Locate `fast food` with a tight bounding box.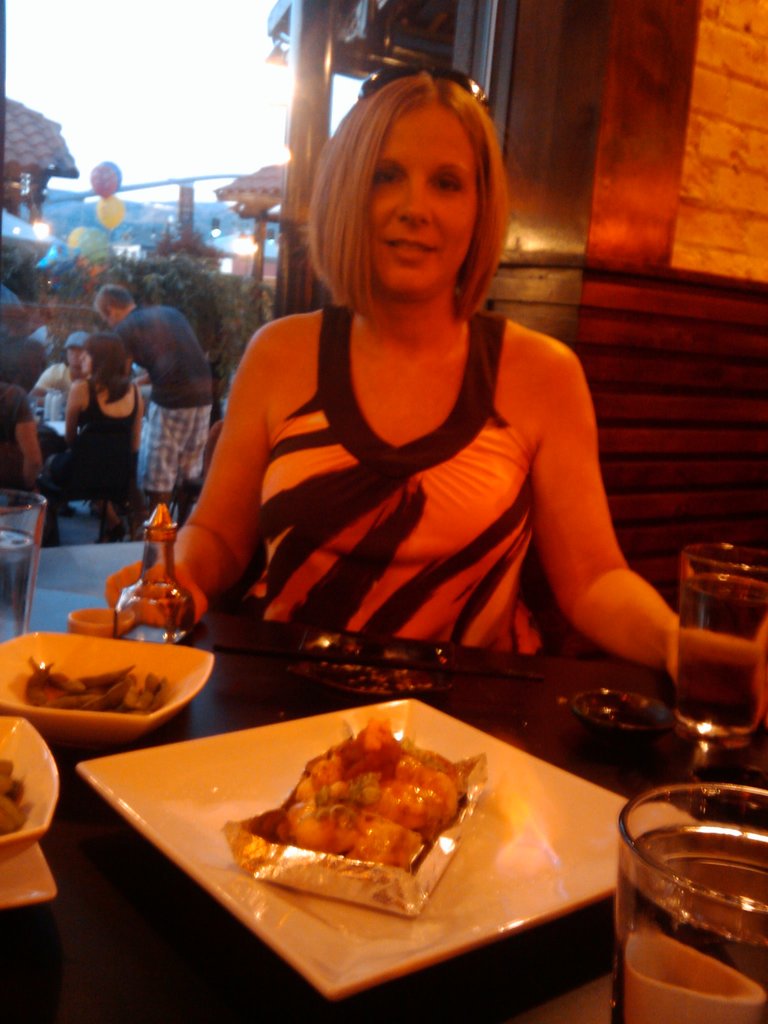
(287, 724, 471, 868).
